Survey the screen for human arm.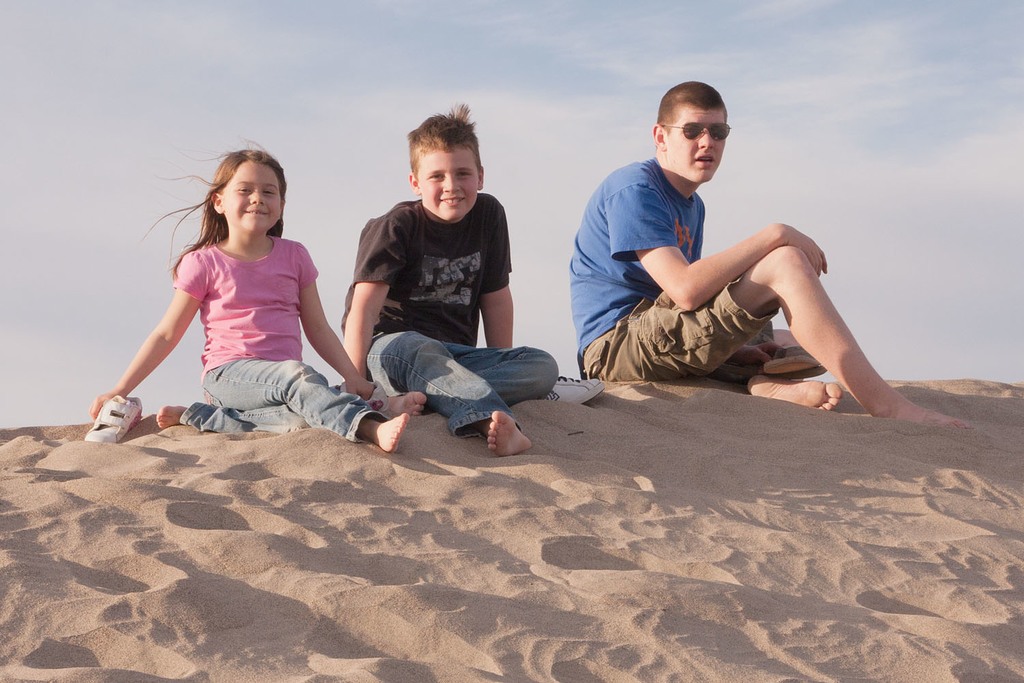
Survey found: locate(614, 173, 841, 330).
